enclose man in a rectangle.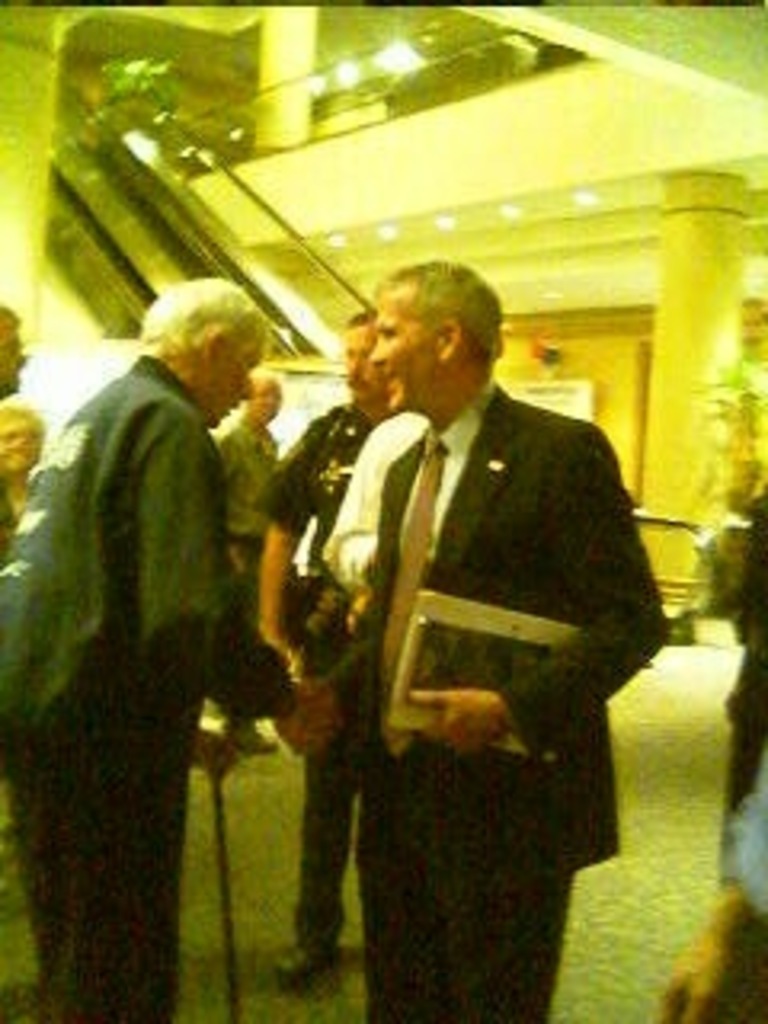
select_region(253, 307, 406, 979).
